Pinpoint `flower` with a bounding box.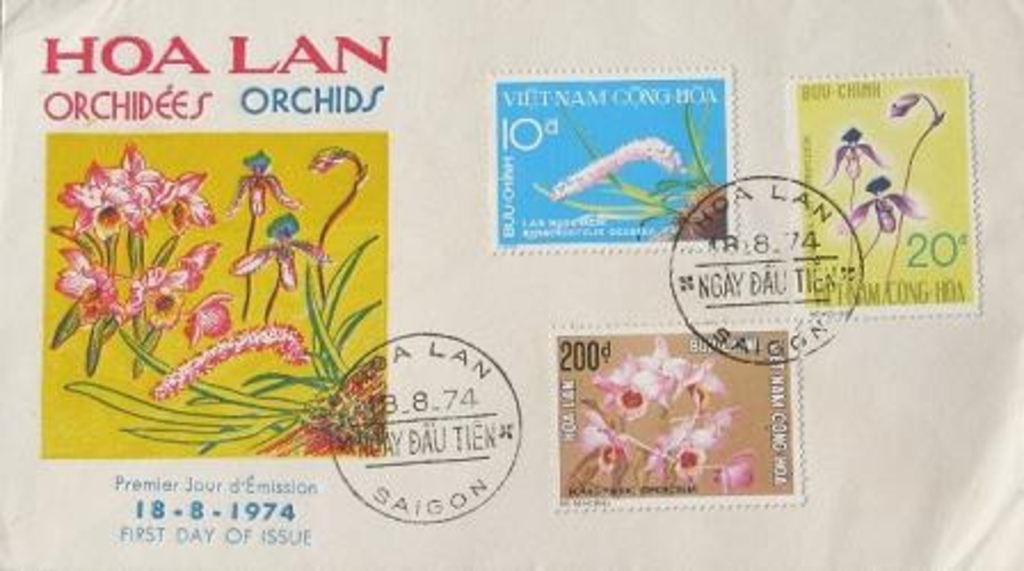
(827,126,891,180).
